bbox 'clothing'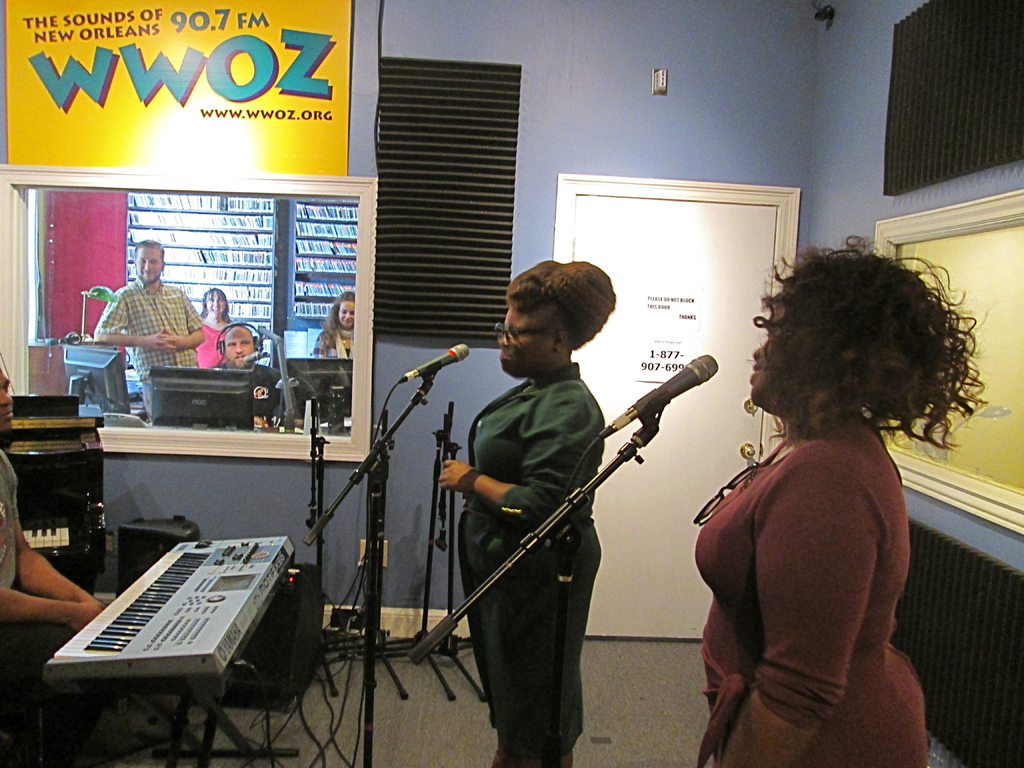
(x1=0, y1=449, x2=56, y2=621)
